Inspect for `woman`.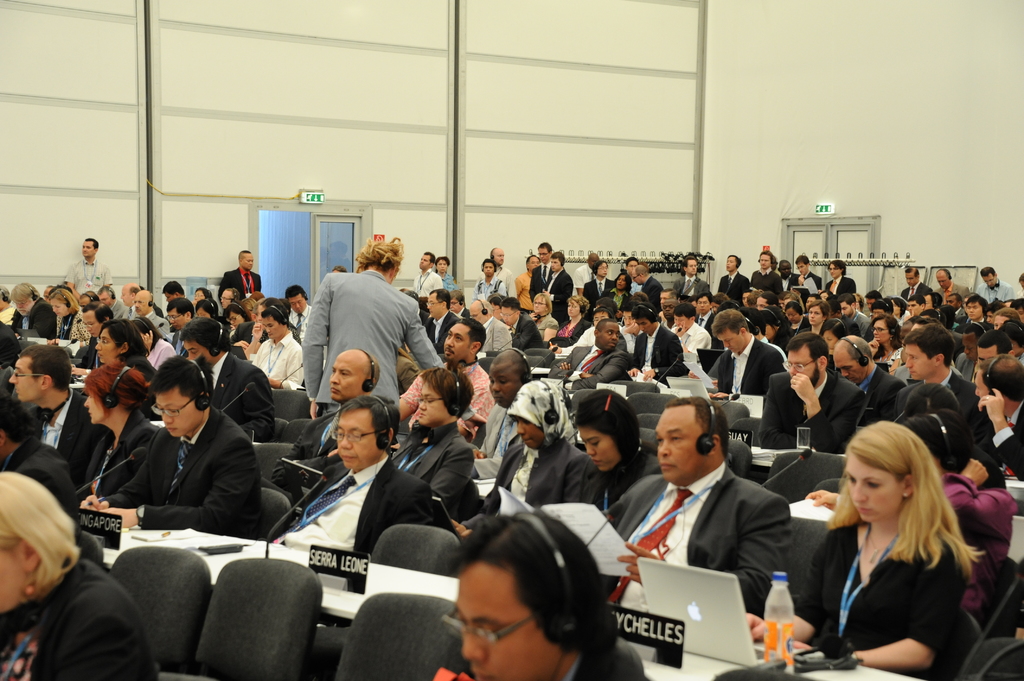
Inspection: 730,424,978,680.
